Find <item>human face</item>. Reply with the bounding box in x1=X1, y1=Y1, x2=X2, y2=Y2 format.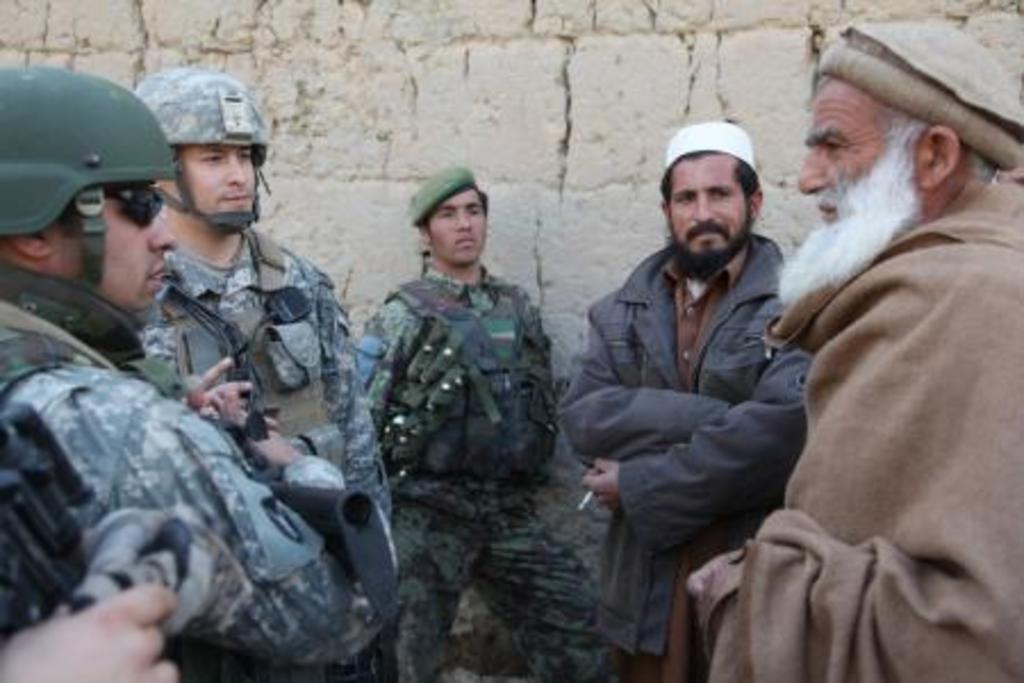
x1=792, y1=73, x2=931, y2=246.
